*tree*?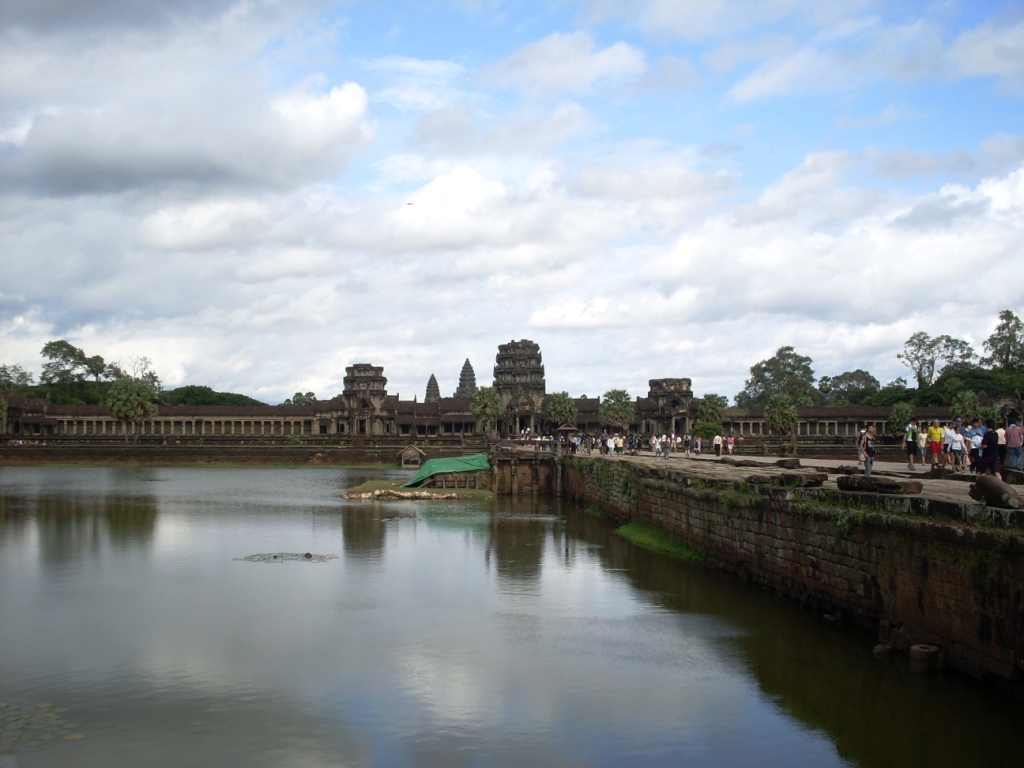
pyautogui.locateOnScreen(0, 360, 34, 385)
